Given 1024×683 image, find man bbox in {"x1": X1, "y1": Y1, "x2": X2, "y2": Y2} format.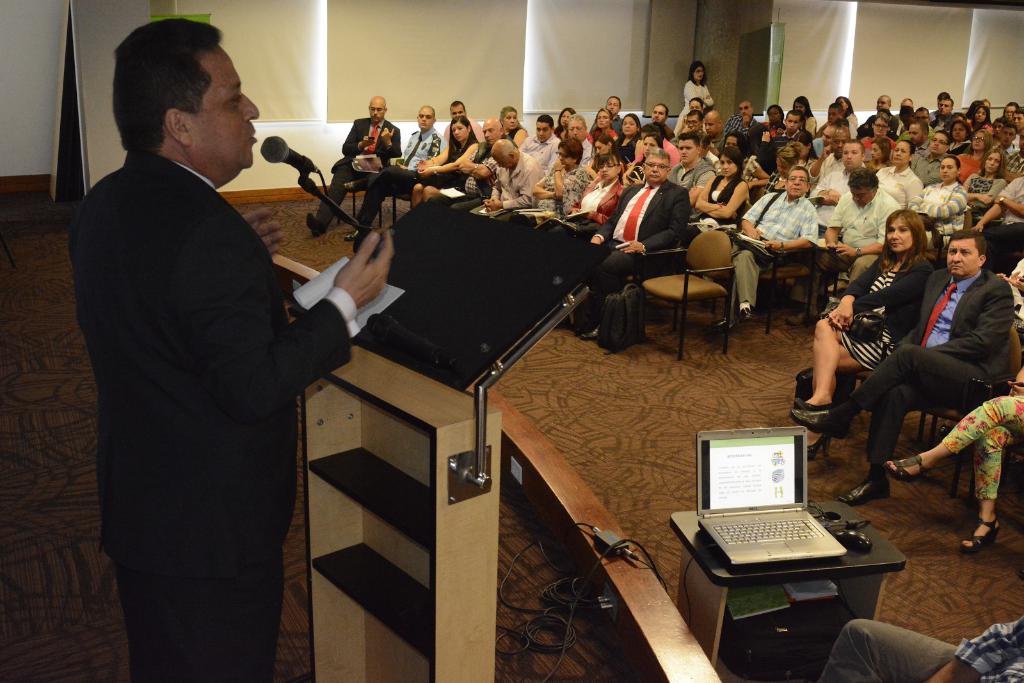
{"x1": 907, "y1": 118, "x2": 931, "y2": 171}.
